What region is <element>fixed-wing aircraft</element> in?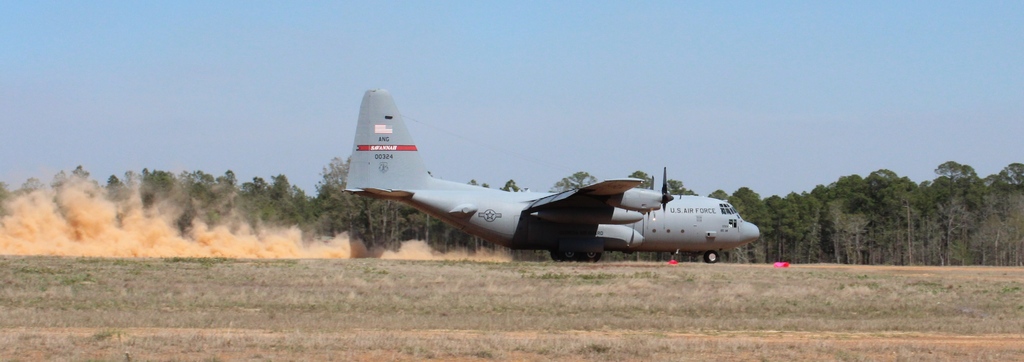
x1=335, y1=83, x2=758, y2=266.
